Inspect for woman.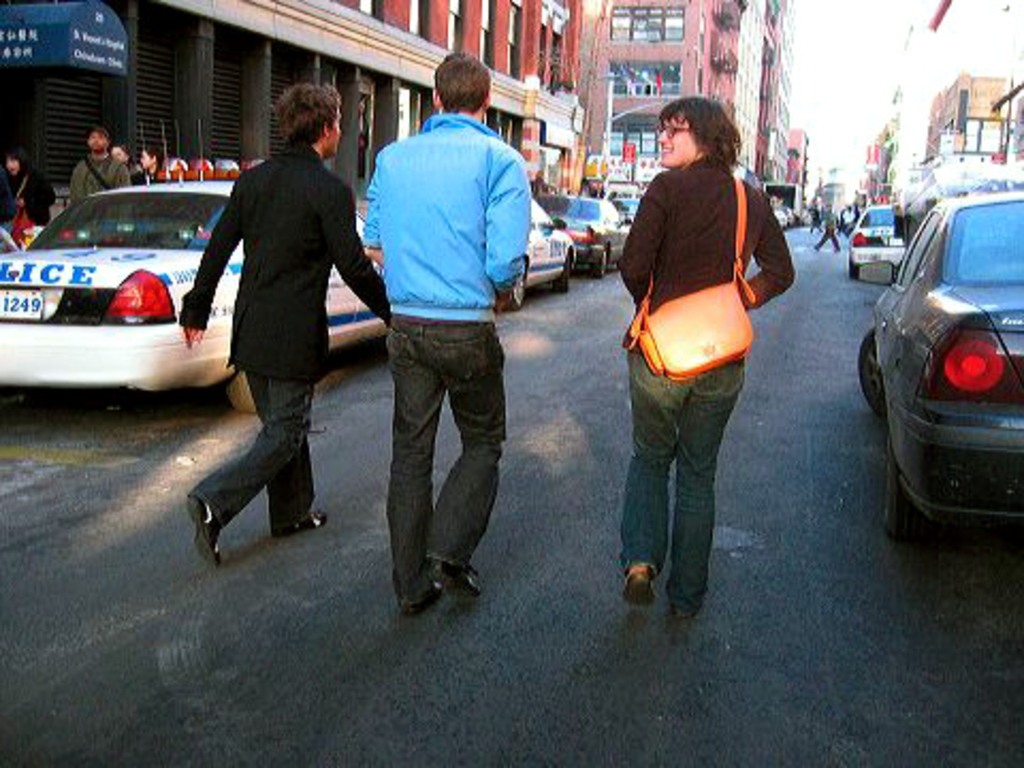
Inspection: <box>130,143,164,186</box>.
